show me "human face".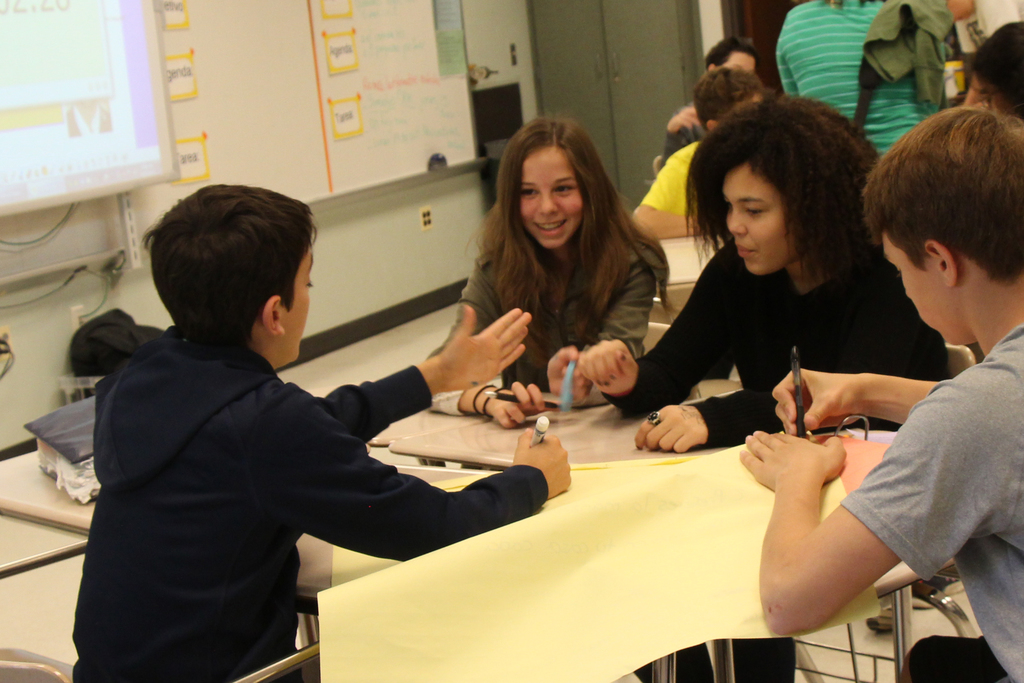
"human face" is here: x1=726, y1=163, x2=785, y2=275.
